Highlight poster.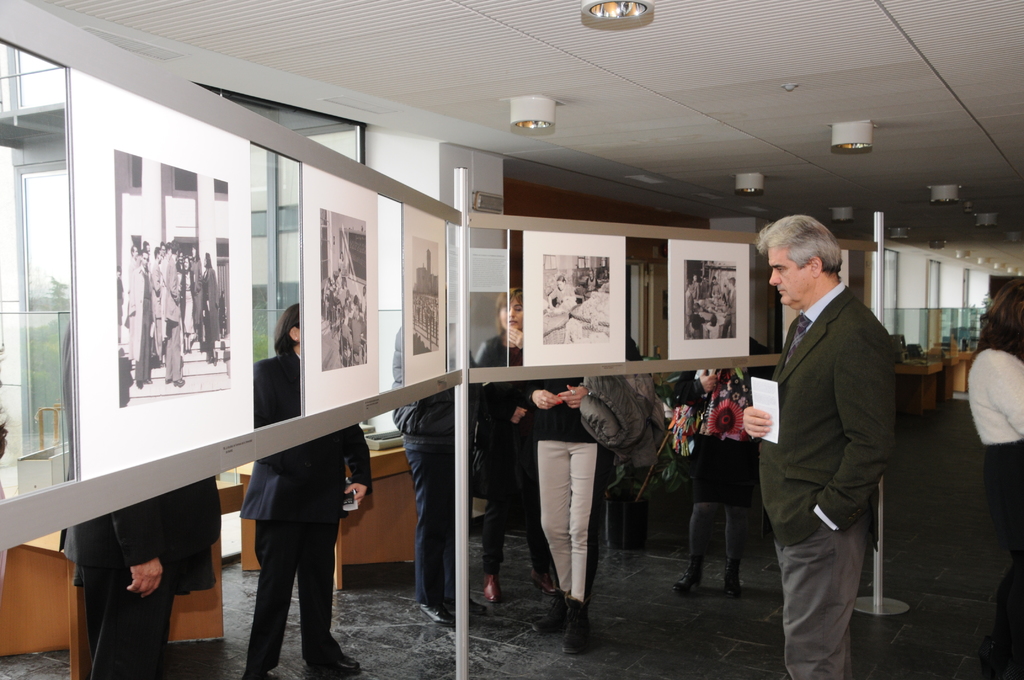
Highlighted region: <bbox>679, 261, 740, 337</bbox>.
